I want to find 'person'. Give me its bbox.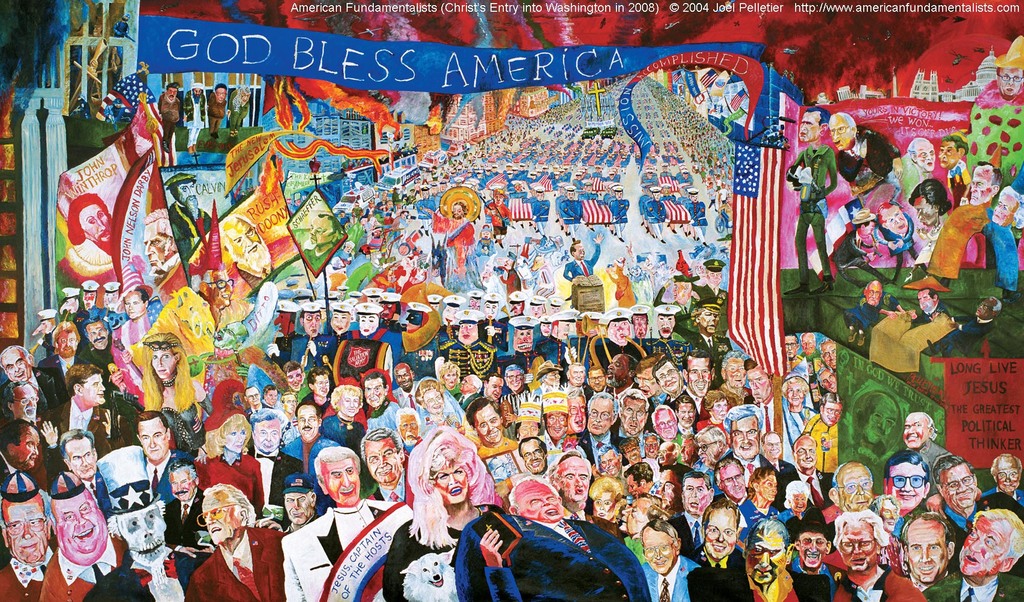
x1=829 y1=202 x2=903 y2=297.
